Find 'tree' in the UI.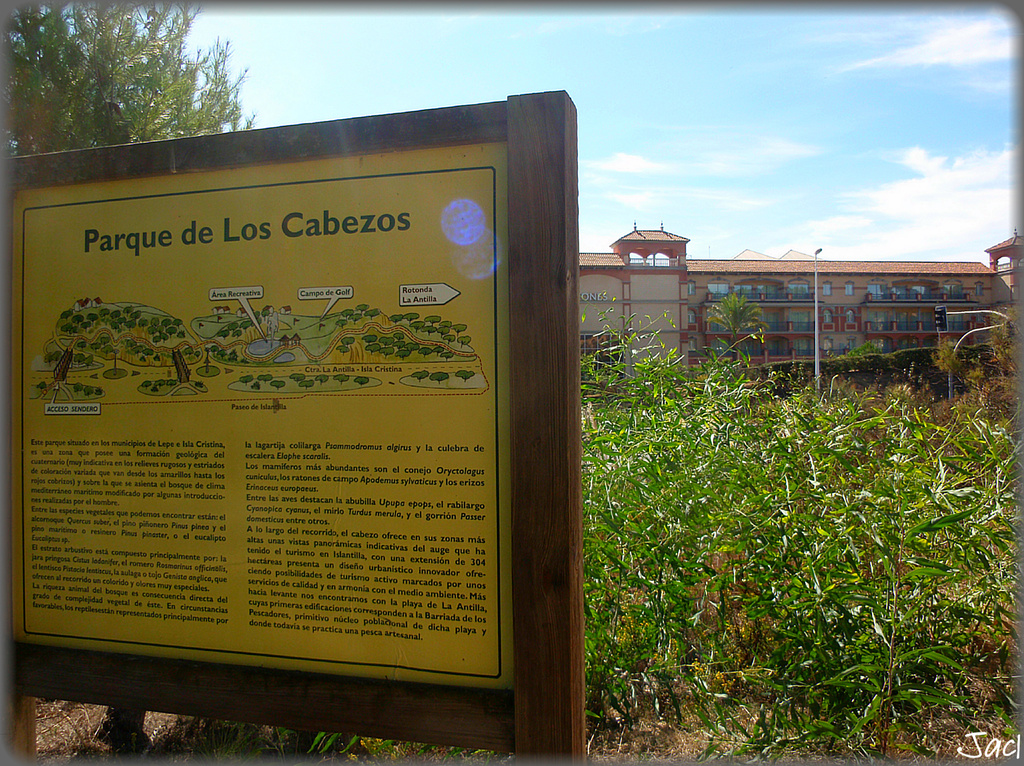
UI element at 455/327/461/331.
